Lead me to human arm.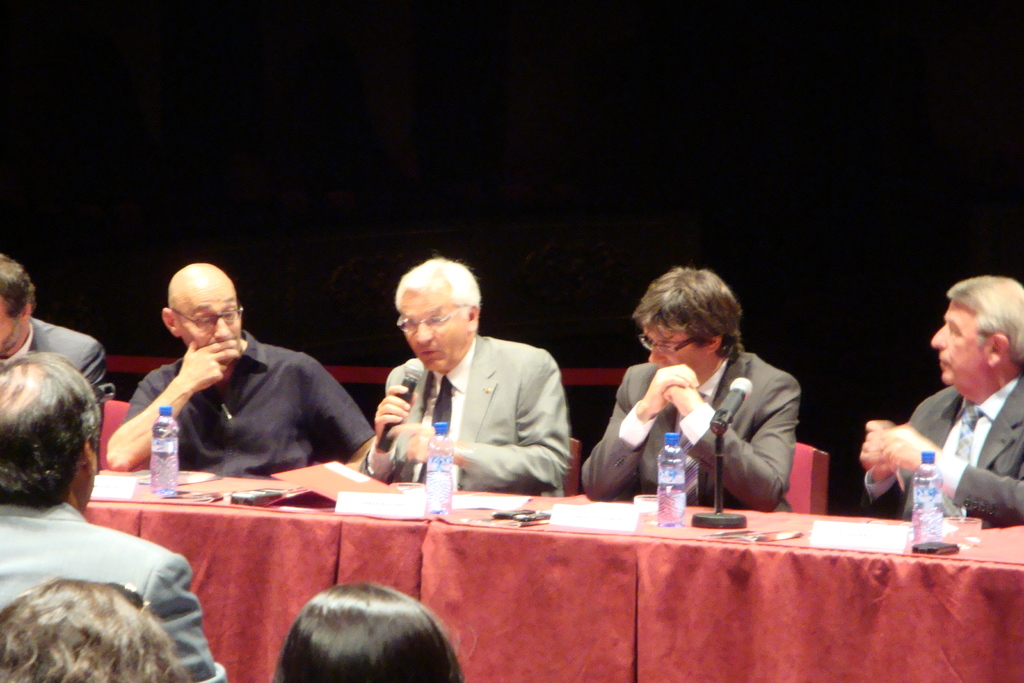
Lead to pyautogui.locateOnScreen(853, 385, 943, 518).
